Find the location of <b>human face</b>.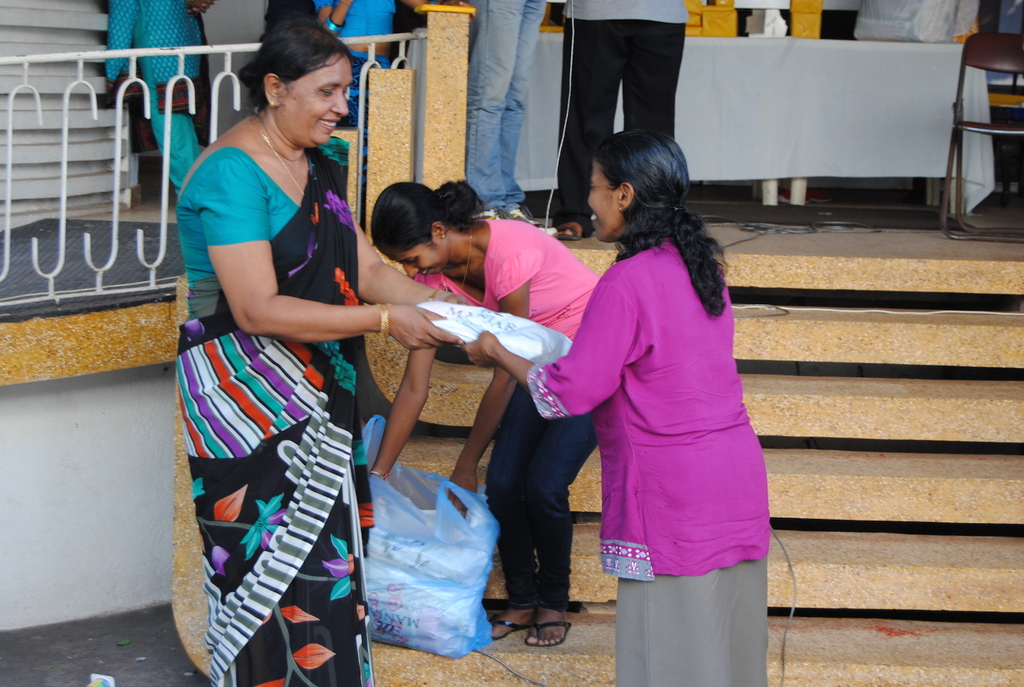
Location: [282, 55, 349, 145].
